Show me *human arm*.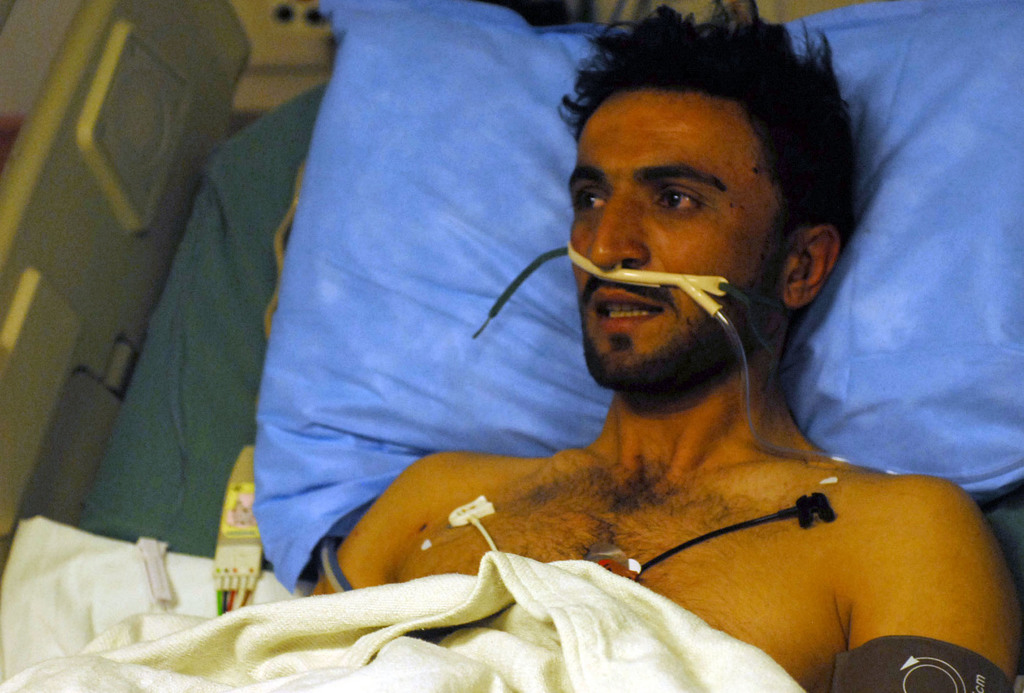
*human arm* is here: {"x1": 847, "y1": 473, "x2": 1023, "y2": 692}.
